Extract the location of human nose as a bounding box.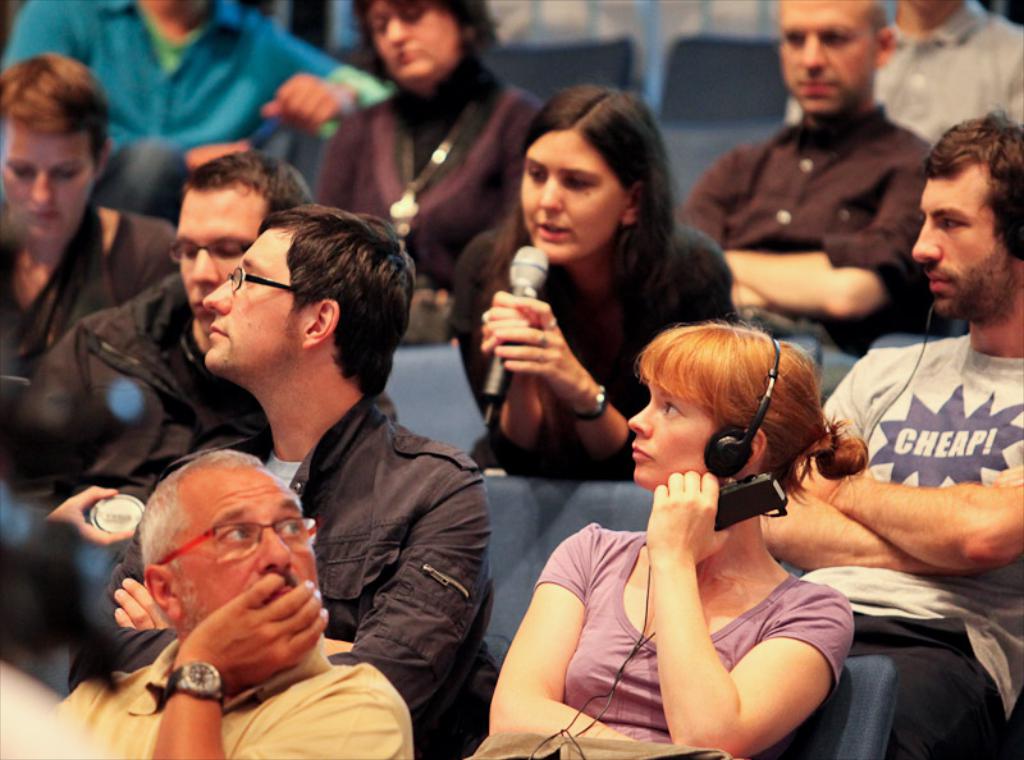
<region>387, 15, 410, 46</region>.
